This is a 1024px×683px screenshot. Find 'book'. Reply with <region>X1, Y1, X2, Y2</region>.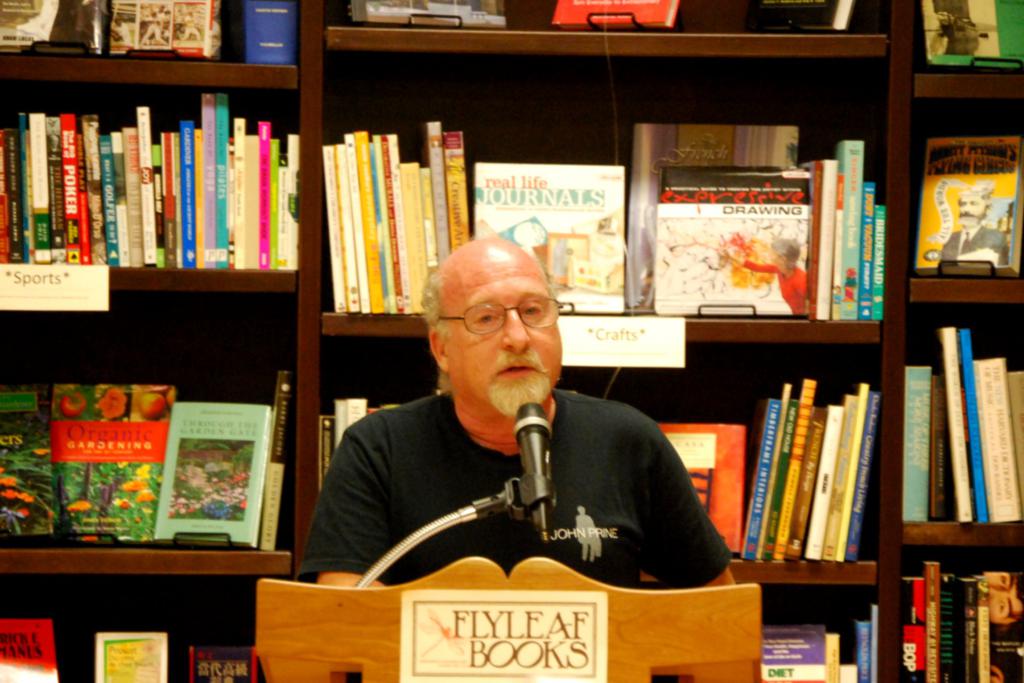
<region>5, 0, 99, 54</region>.
